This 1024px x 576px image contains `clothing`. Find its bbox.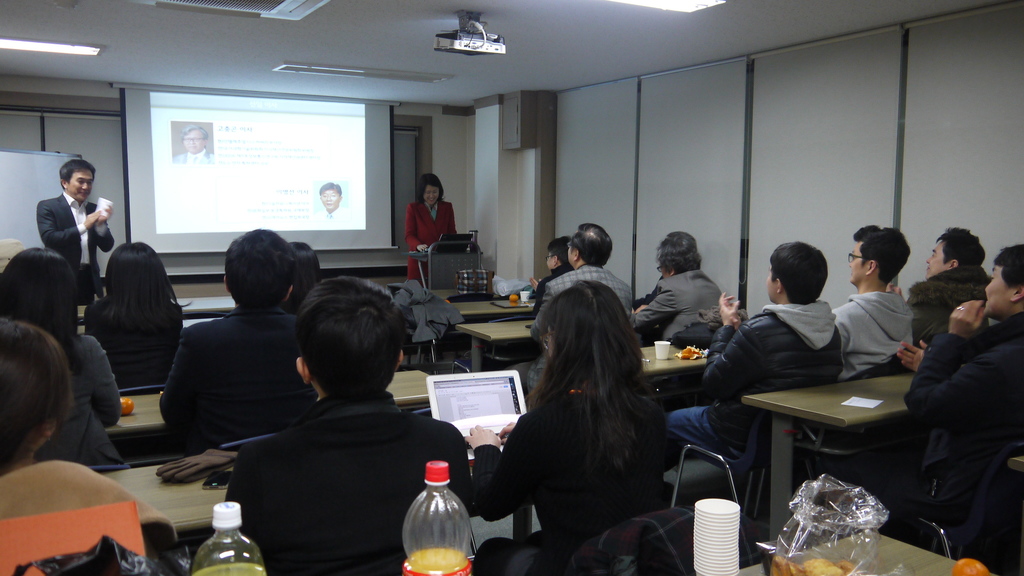
left=0, top=465, right=187, bottom=575.
